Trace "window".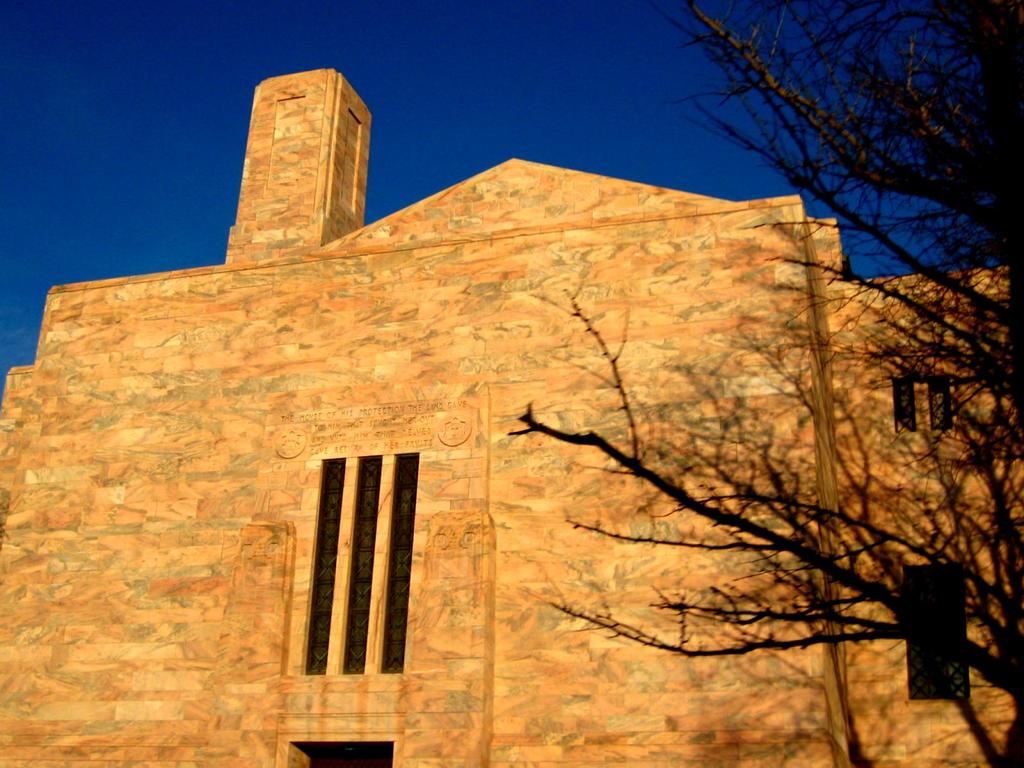
Traced to box=[903, 561, 969, 701].
